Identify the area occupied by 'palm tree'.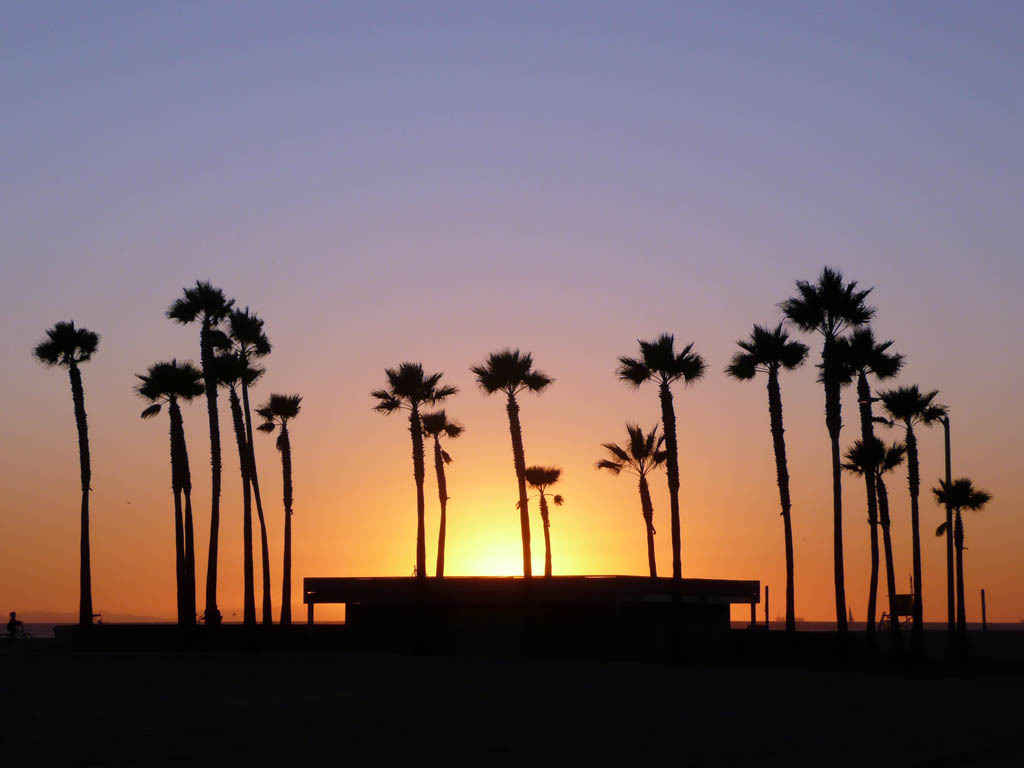
Area: (826,340,898,630).
